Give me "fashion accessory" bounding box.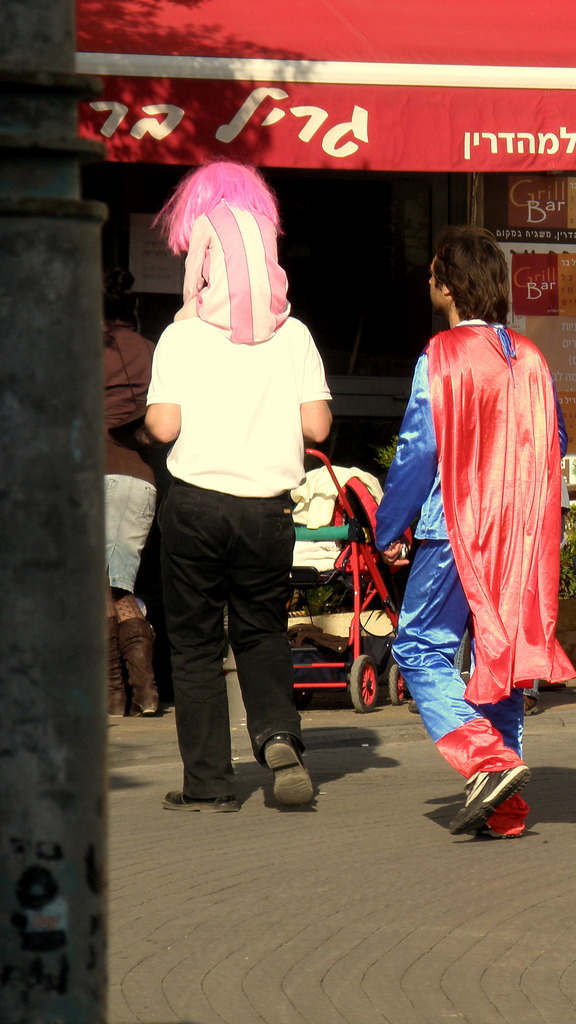
select_region(159, 788, 236, 817).
